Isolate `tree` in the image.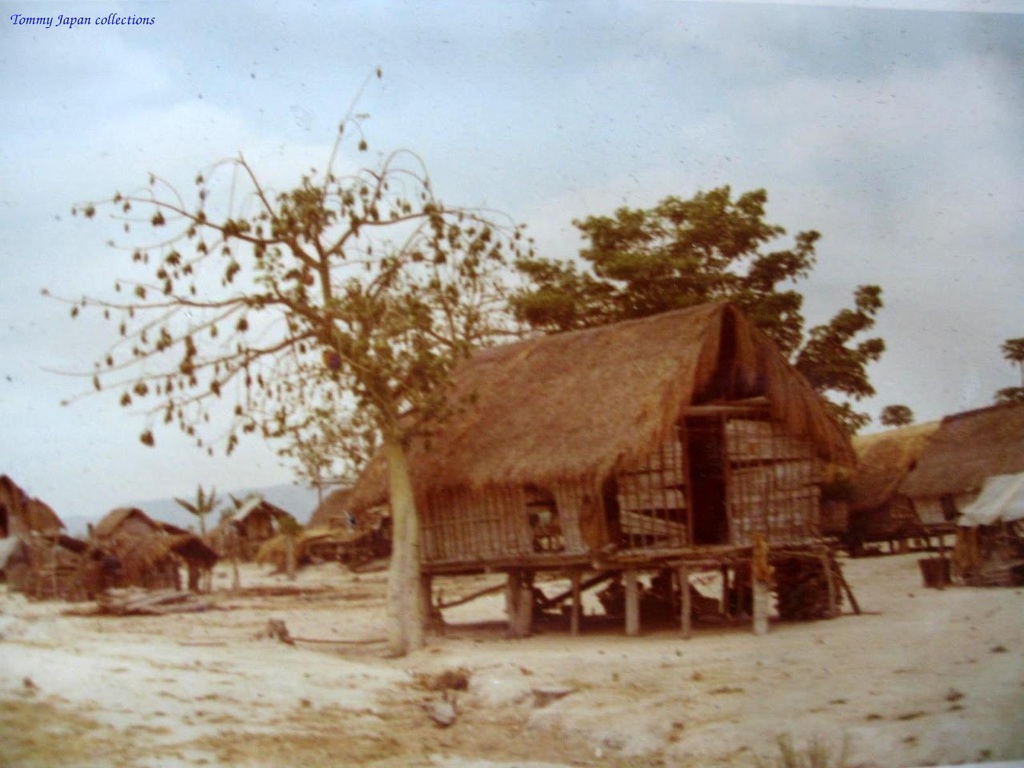
Isolated region: {"x1": 877, "y1": 402, "x2": 914, "y2": 422}.
